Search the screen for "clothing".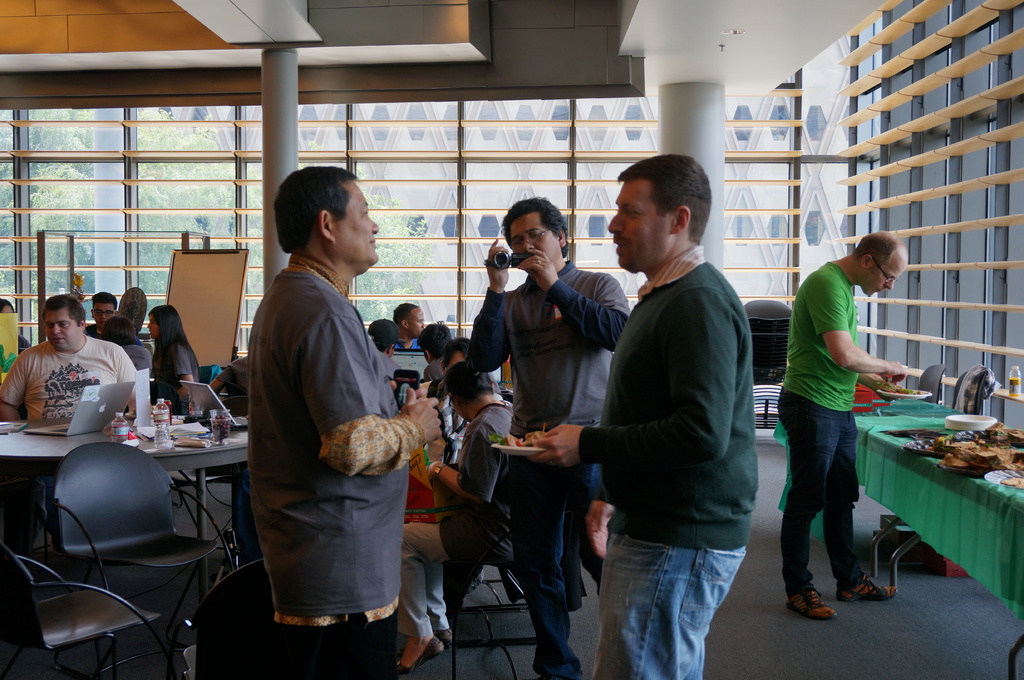
Found at x1=256, y1=249, x2=428, y2=679.
